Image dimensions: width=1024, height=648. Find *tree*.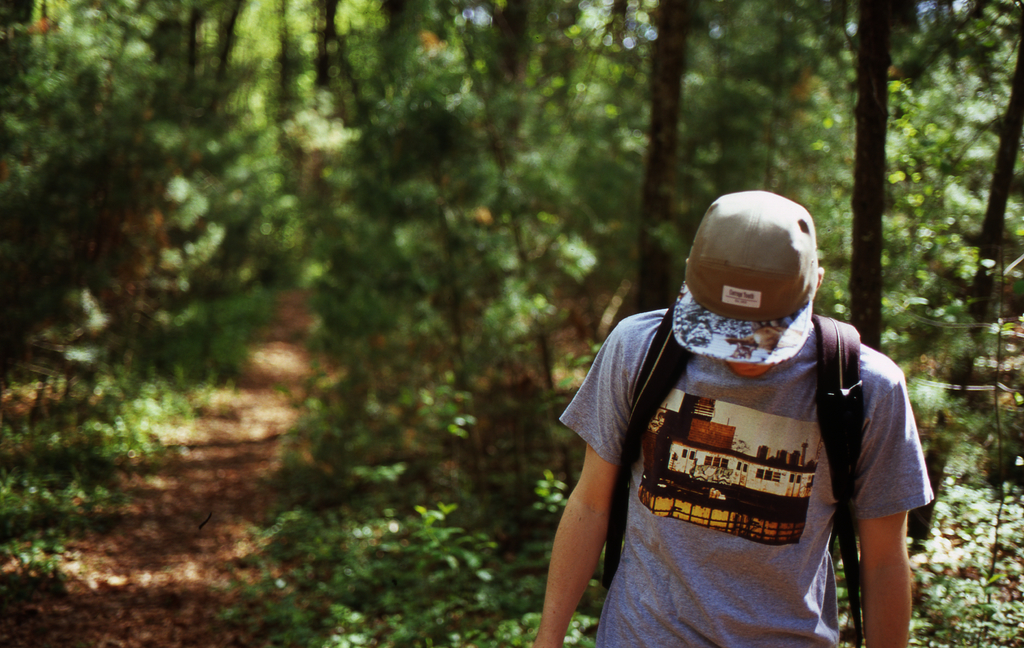
0/0/1023/647.
